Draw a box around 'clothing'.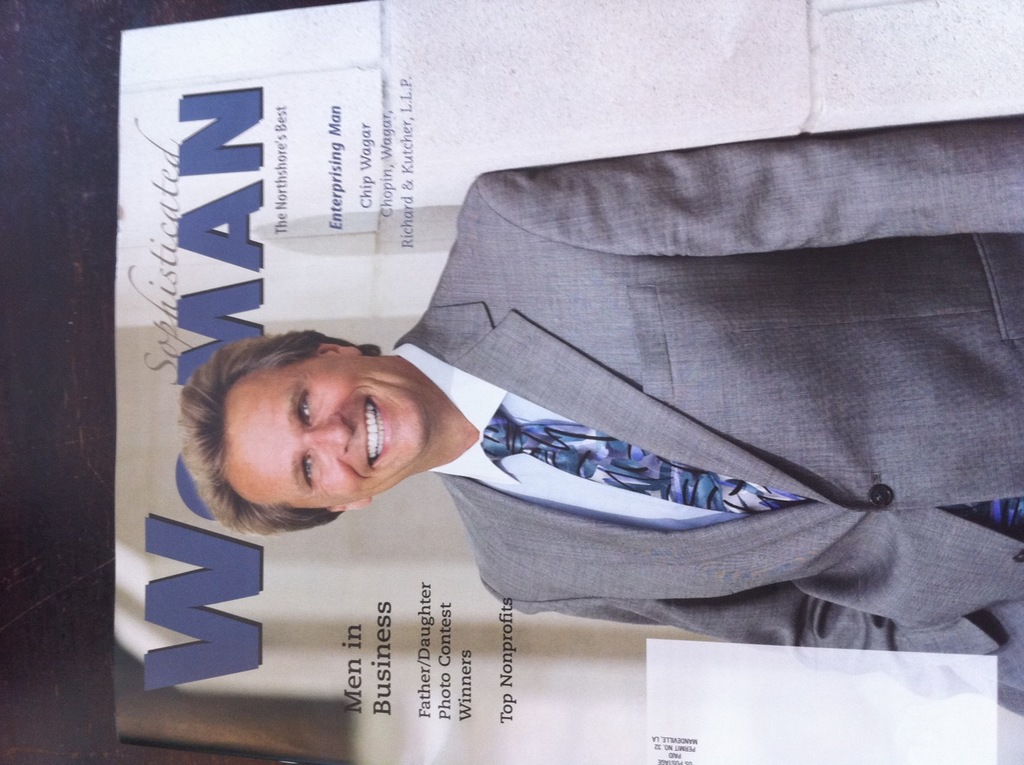
(left=380, top=134, right=1004, bottom=607).
